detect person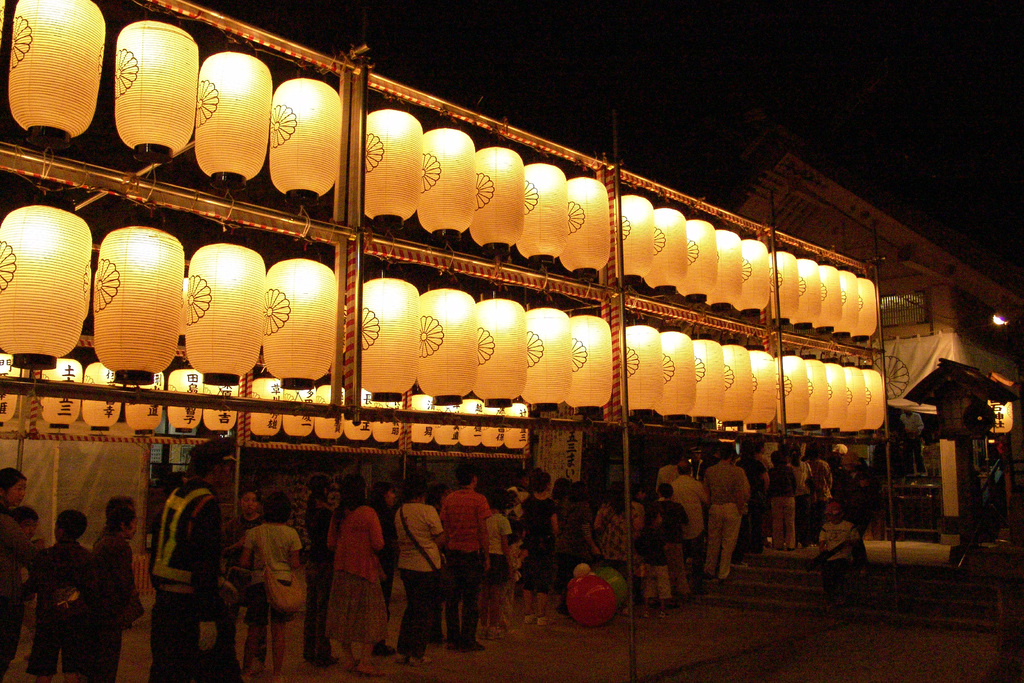
[x1=899, y1=402, x2=924, y2=479]
